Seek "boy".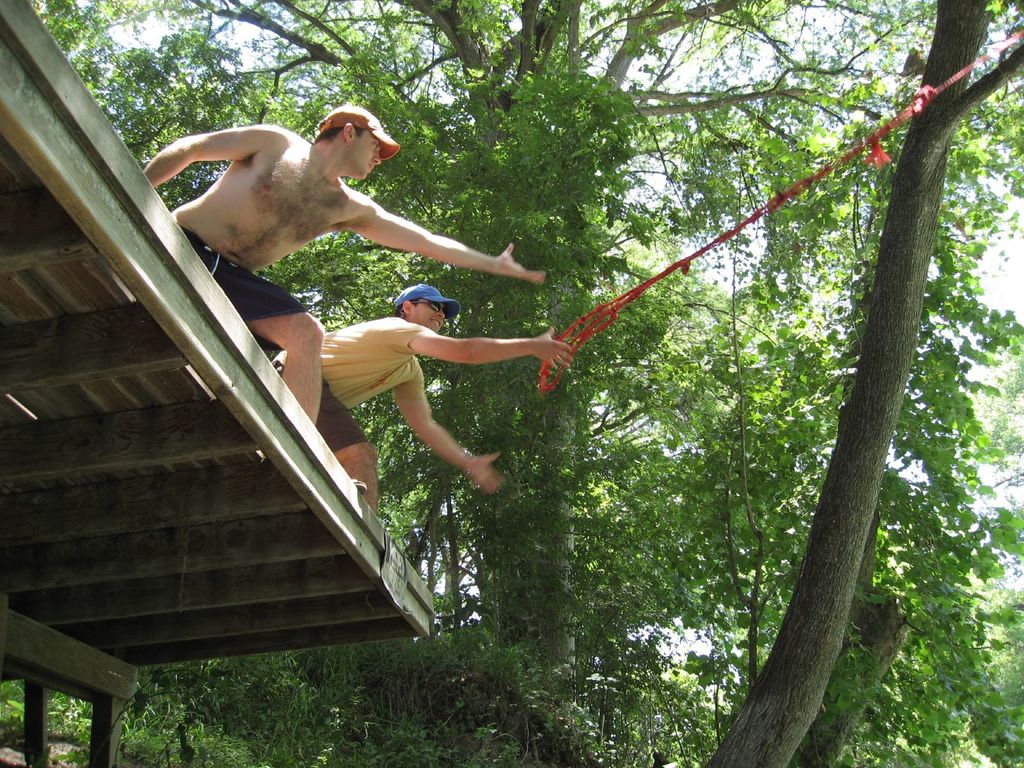
276 283 504 524.
